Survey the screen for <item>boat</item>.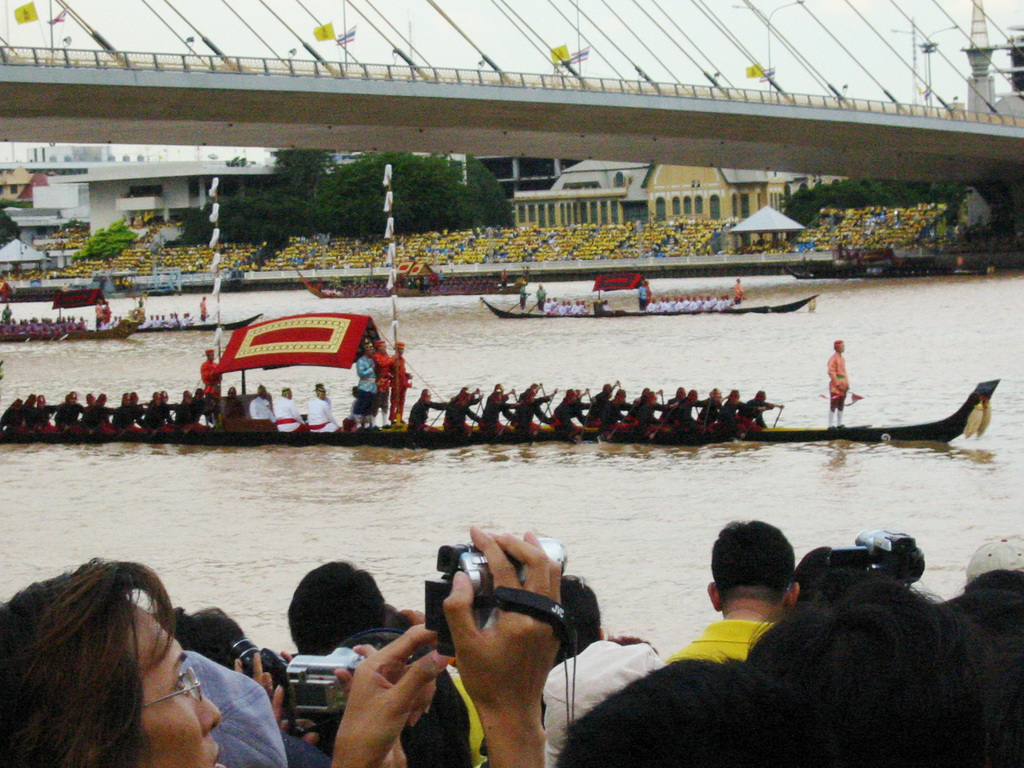
Survey found: select_region(125, 307, 261, 333).
